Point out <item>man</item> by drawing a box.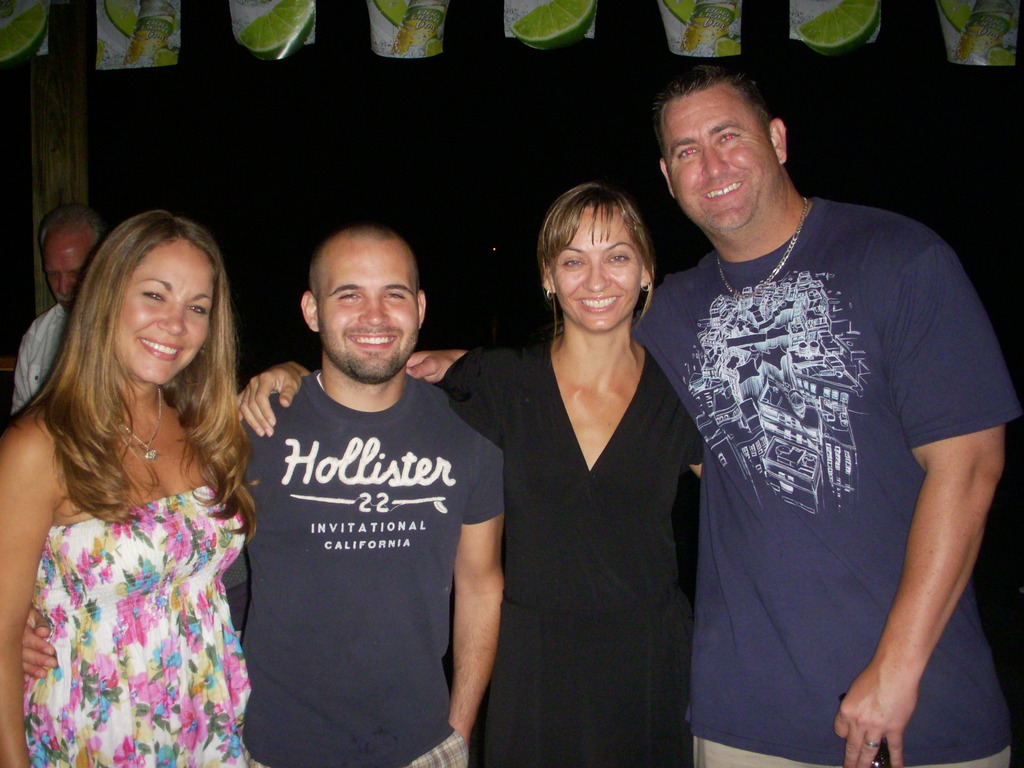
pyautogui.locateOnScreen(400, 64, 1014, 767).
